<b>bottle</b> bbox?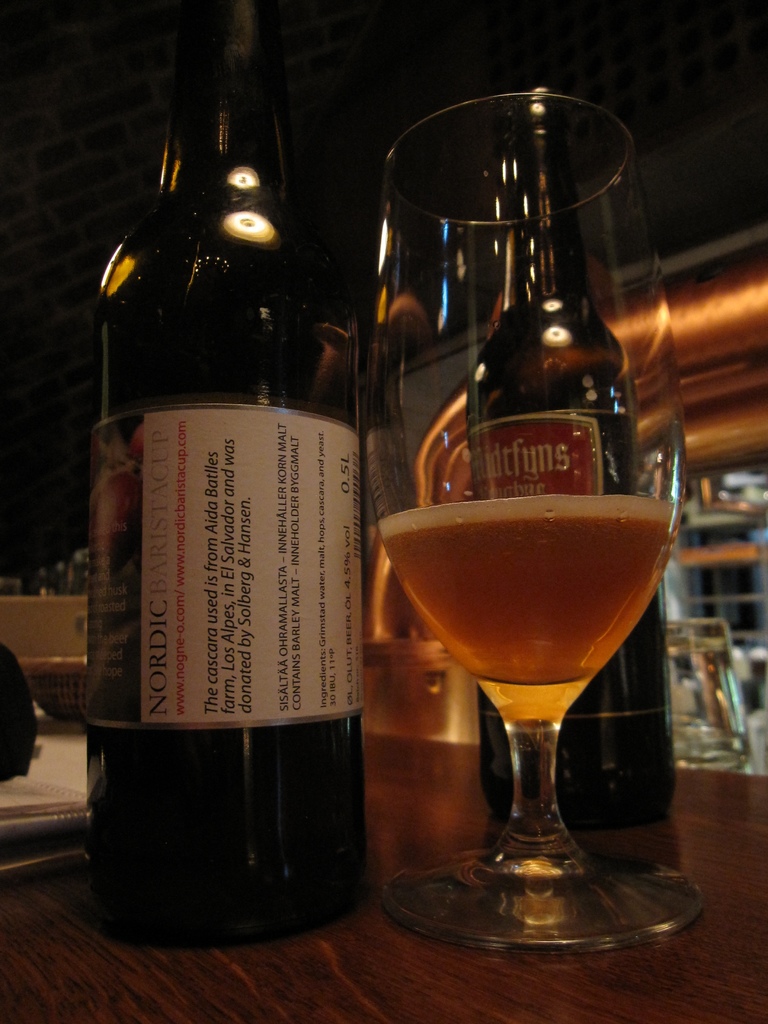
86/0/360/949
